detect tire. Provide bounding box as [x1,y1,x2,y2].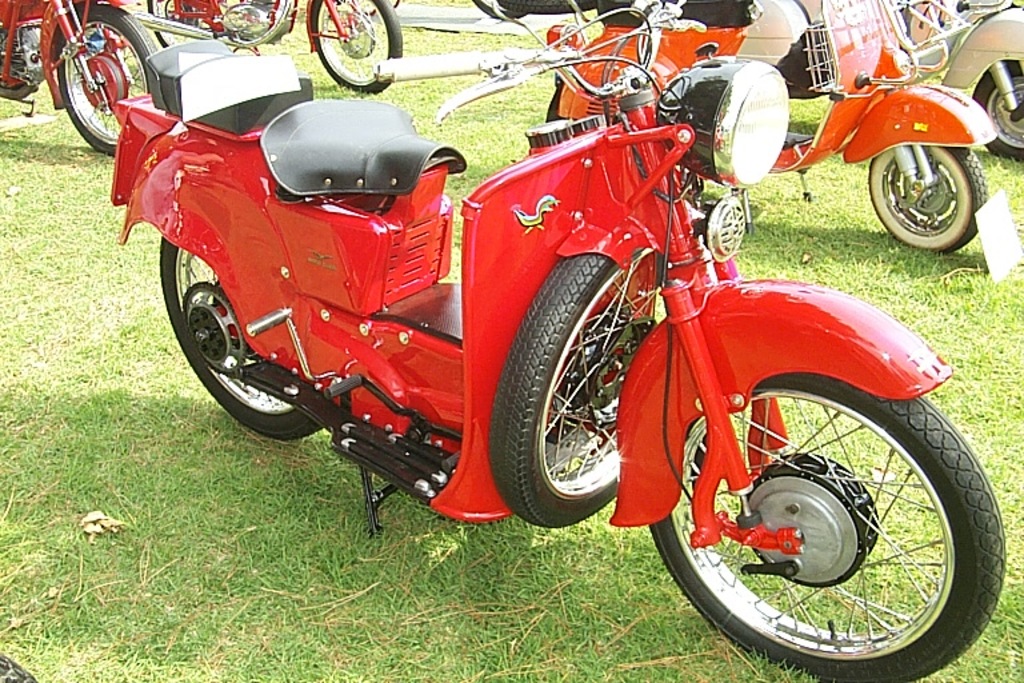
[860,104,997,256].
